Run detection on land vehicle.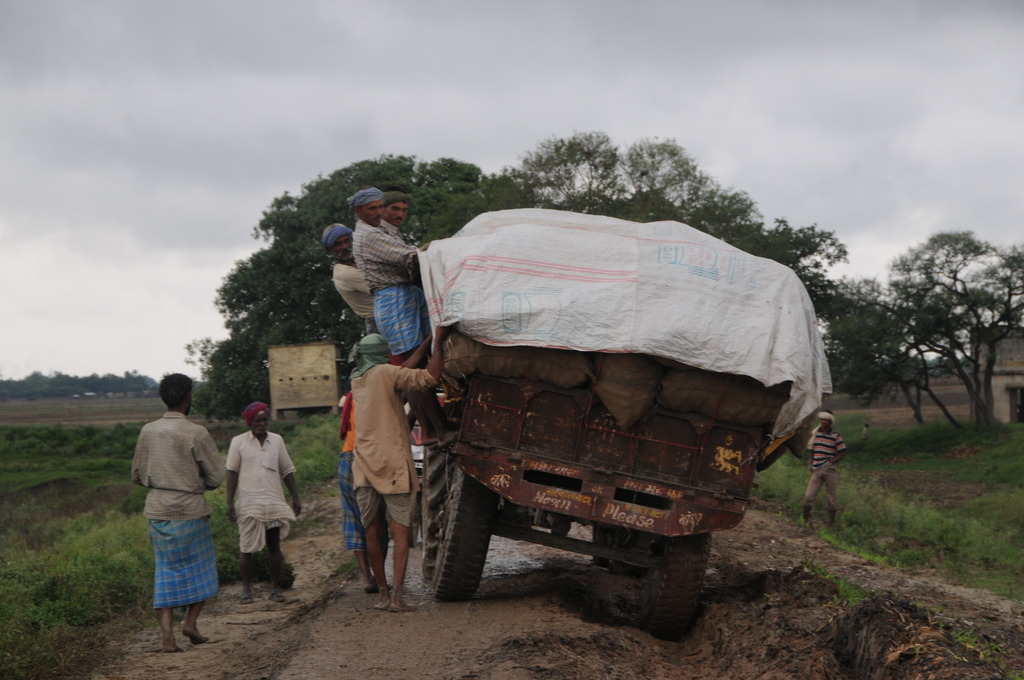
Result: pyautogui.locateOnScreen(333, 219, 861, 625).
